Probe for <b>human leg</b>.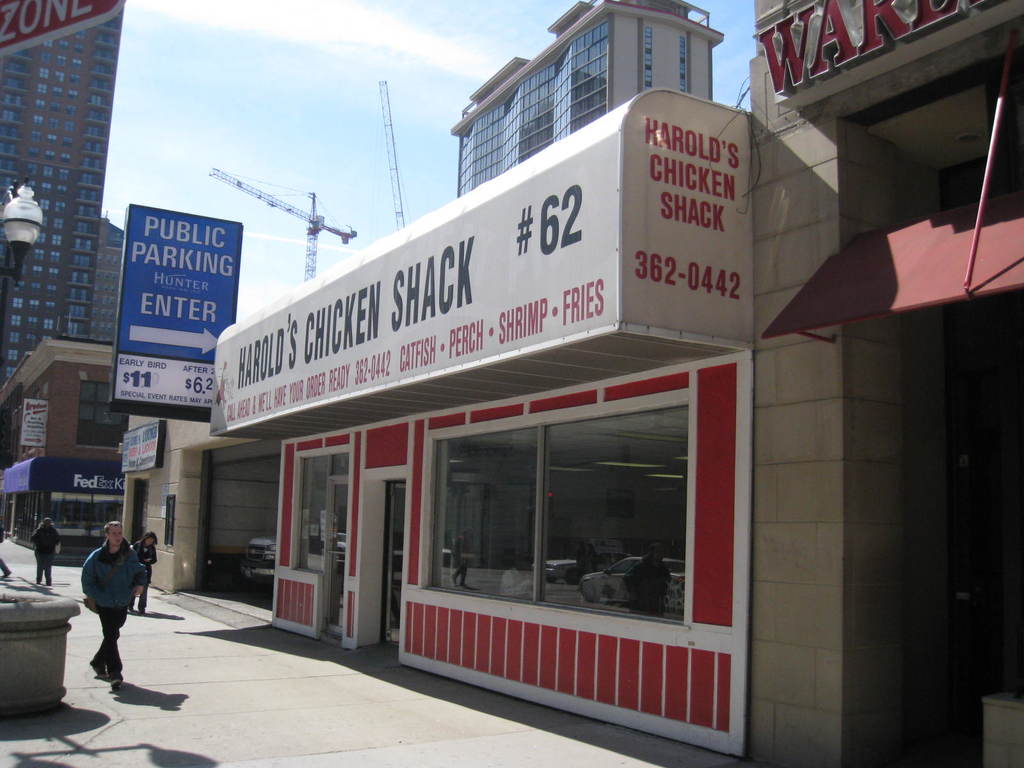
Probe result: [140, 592, 151, 617].
